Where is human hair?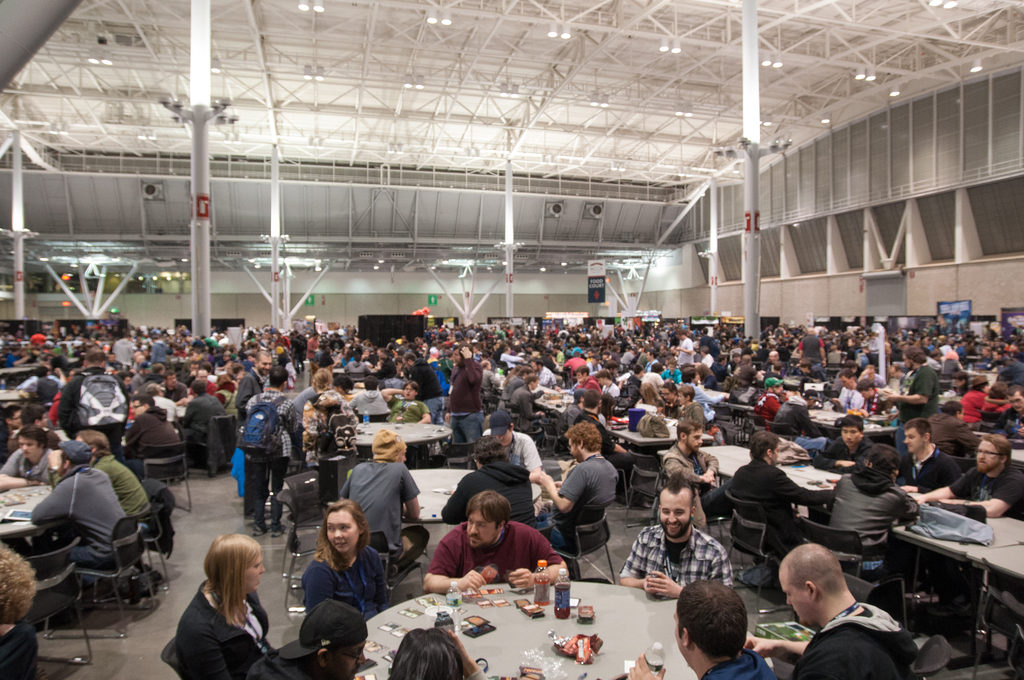
314/496/371/571.
